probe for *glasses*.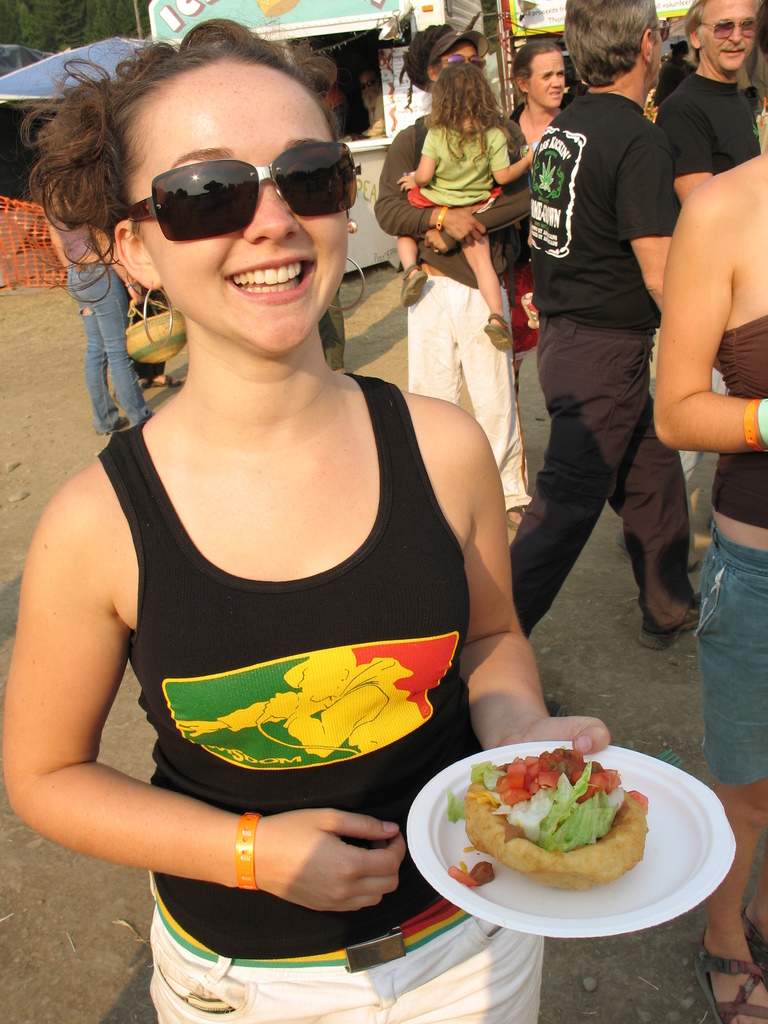
Probe result: region(698, 22, 762, 40).
